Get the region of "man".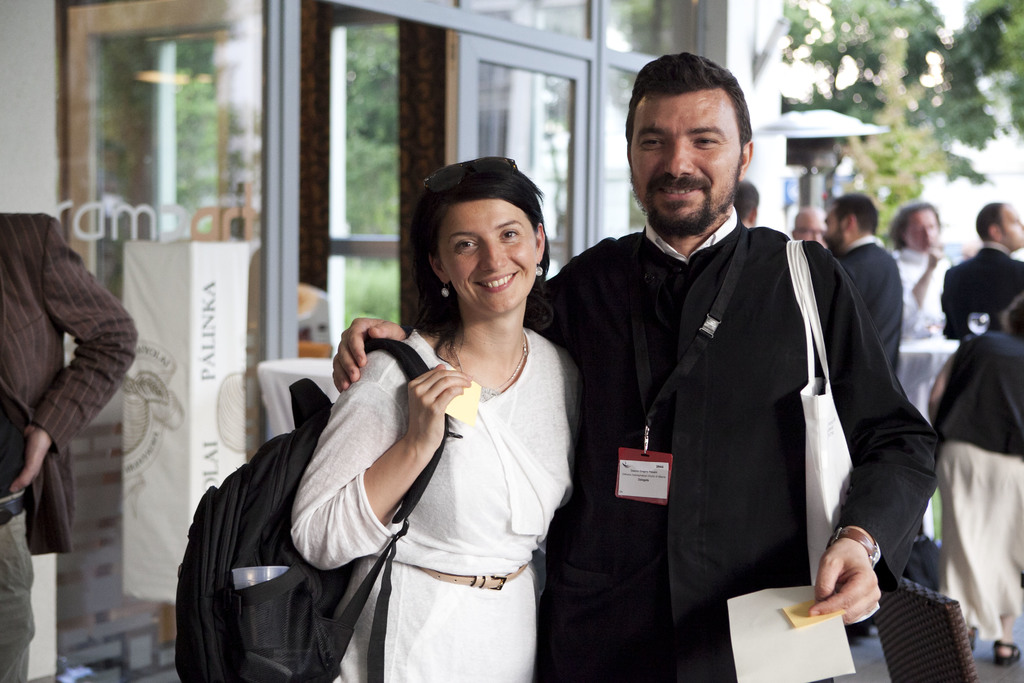
948:202:1023:336.
